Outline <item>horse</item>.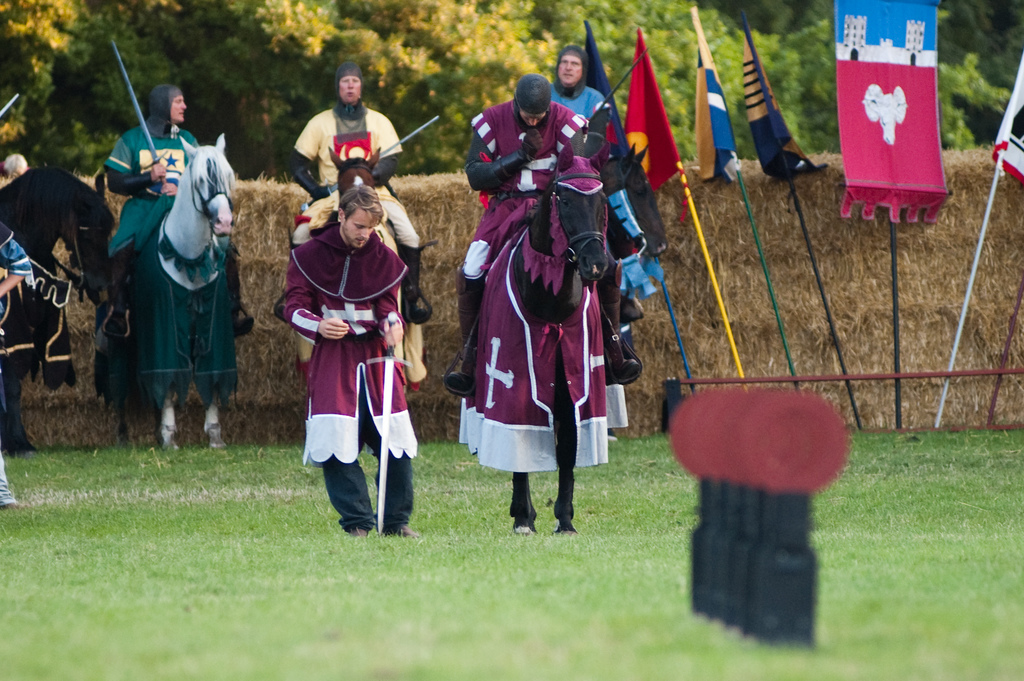
Outline: {"x1": 324, "y1": 142, "x2": 382, "y2": 198}.
